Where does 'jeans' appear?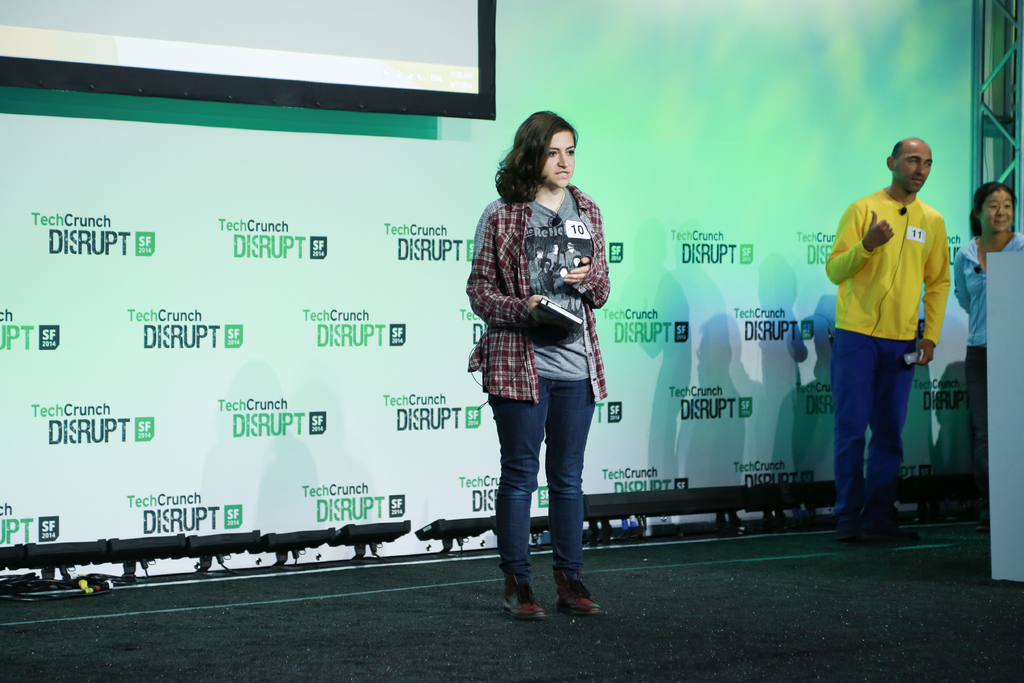
Appears at 489/377/598/580.
